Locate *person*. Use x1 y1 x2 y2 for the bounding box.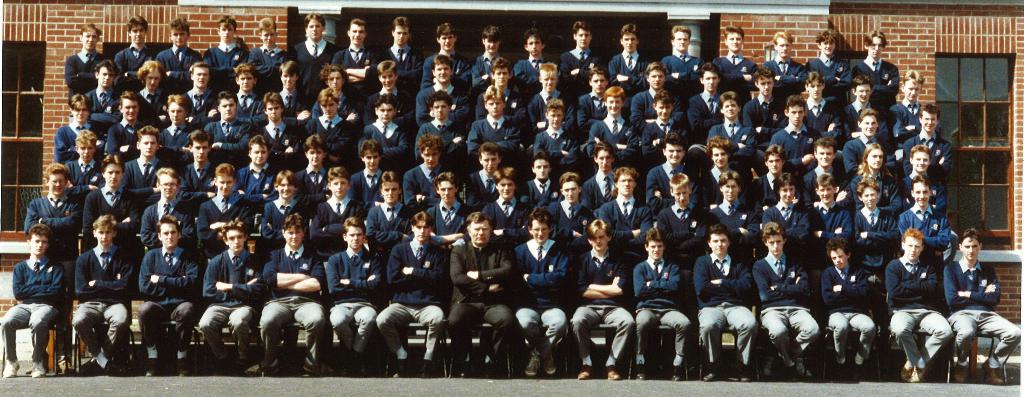
844 72 890 138.
